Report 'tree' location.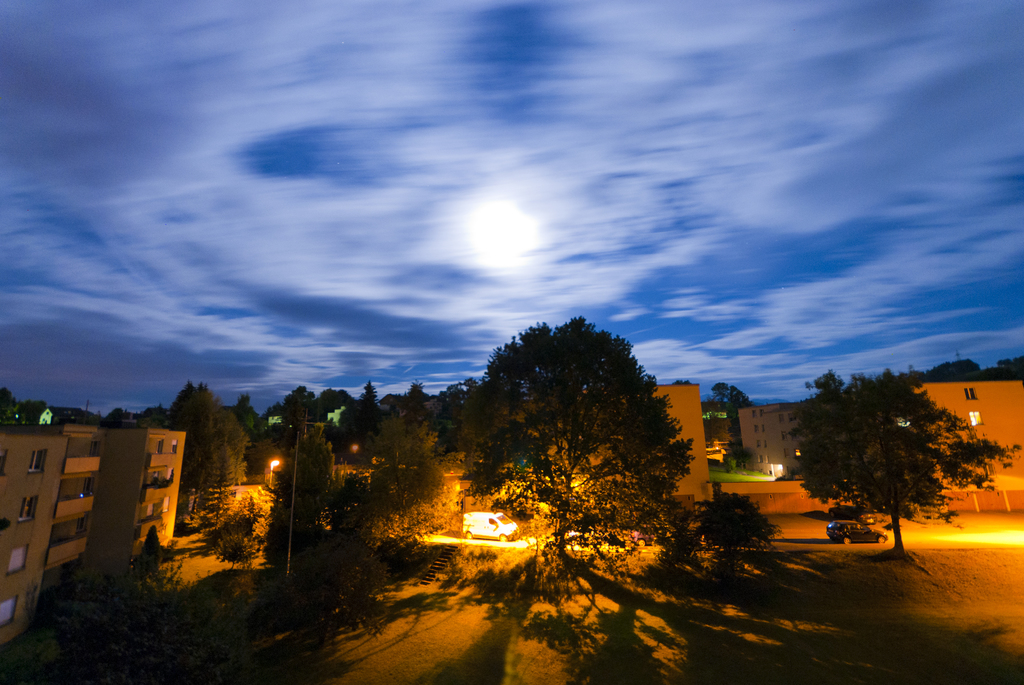
Report: 217, 498, 268, 571.
